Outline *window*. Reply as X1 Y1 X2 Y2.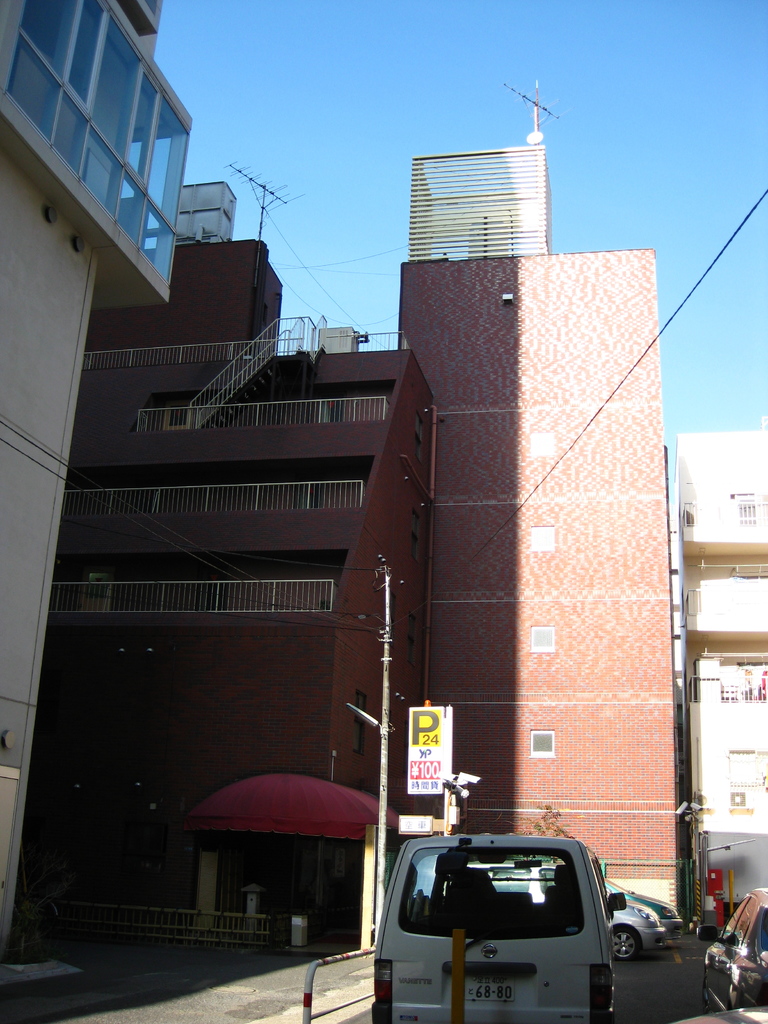
359 690 373 753.
